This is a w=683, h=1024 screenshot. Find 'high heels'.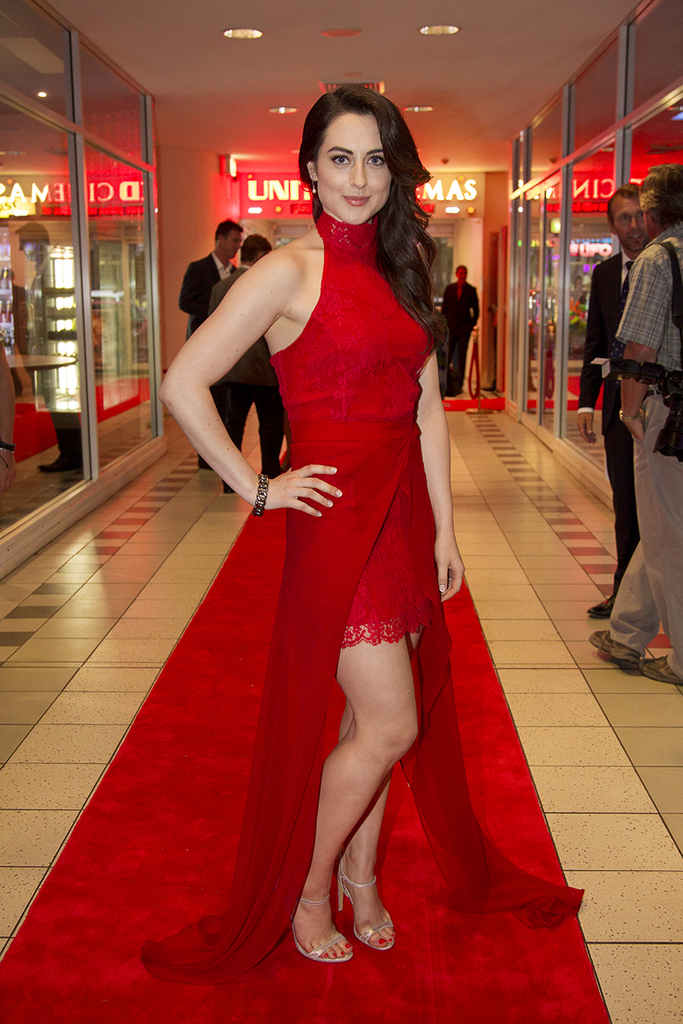
Bounding box: [left=337, top=856, right=402, bottom=948].
